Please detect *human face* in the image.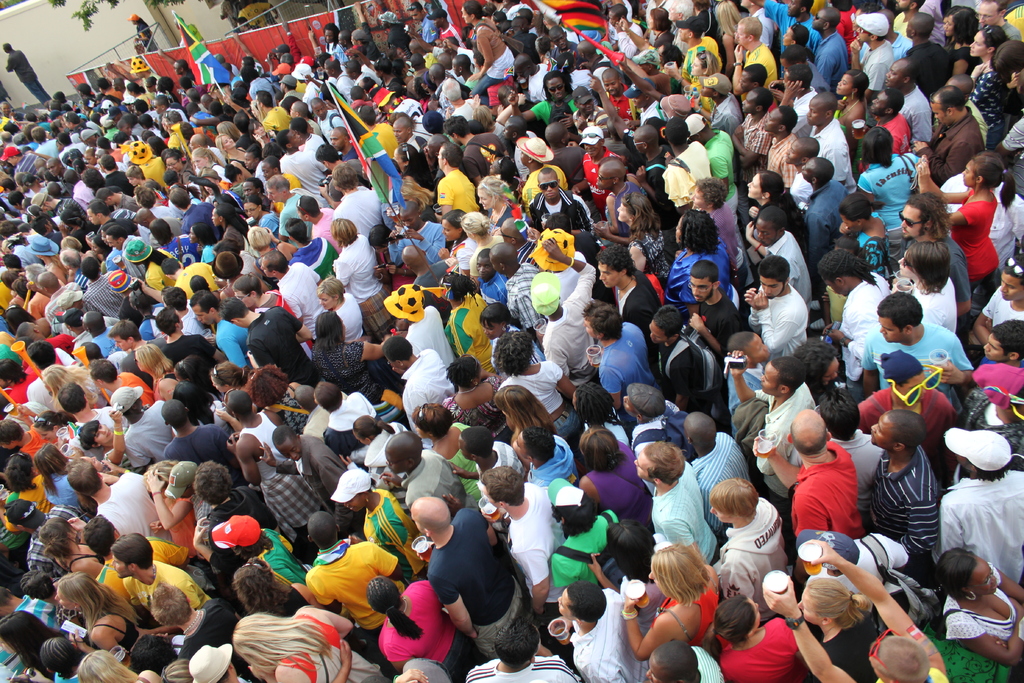
(804,101,824,126).
